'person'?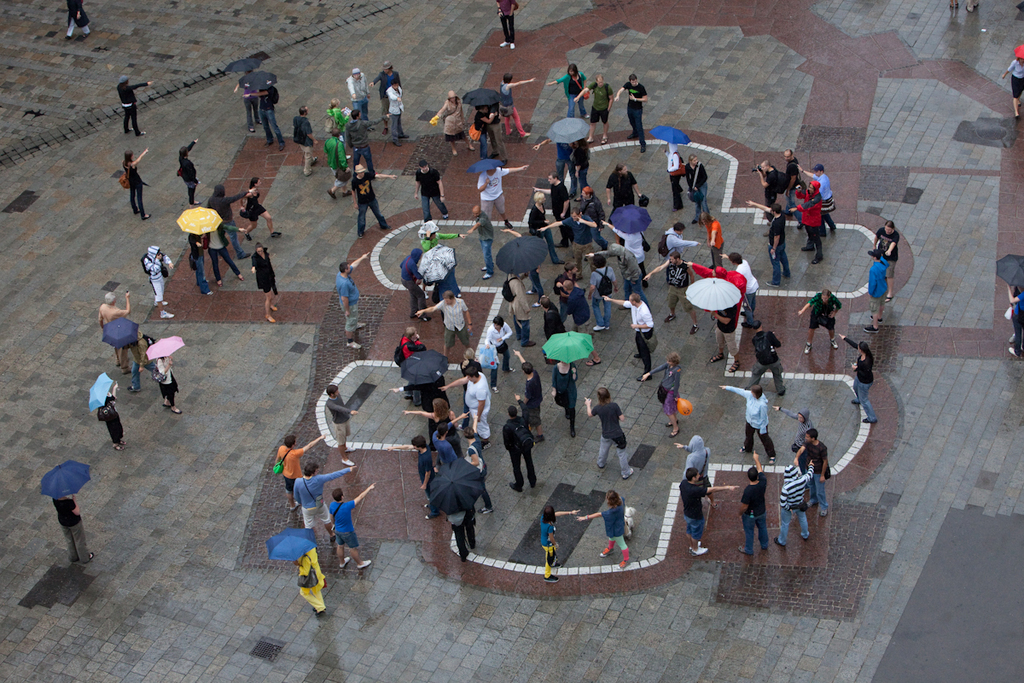
245/240/278/323
